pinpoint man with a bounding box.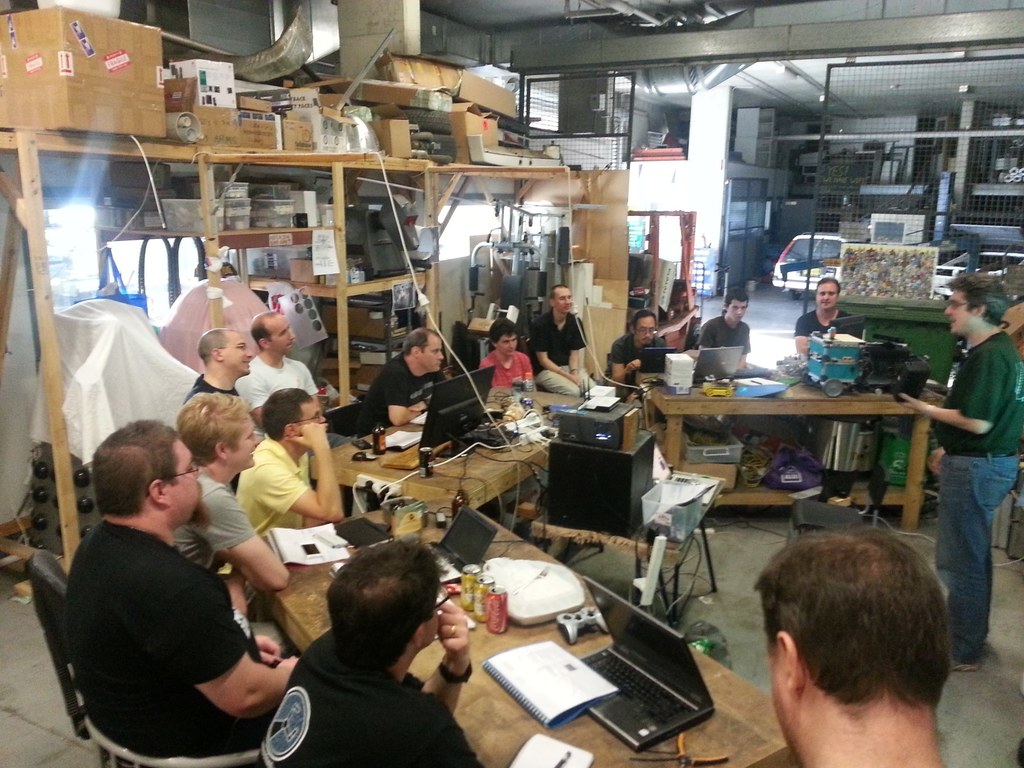
pyautogui.locateOnScreen(166, 382, 295, 648).
